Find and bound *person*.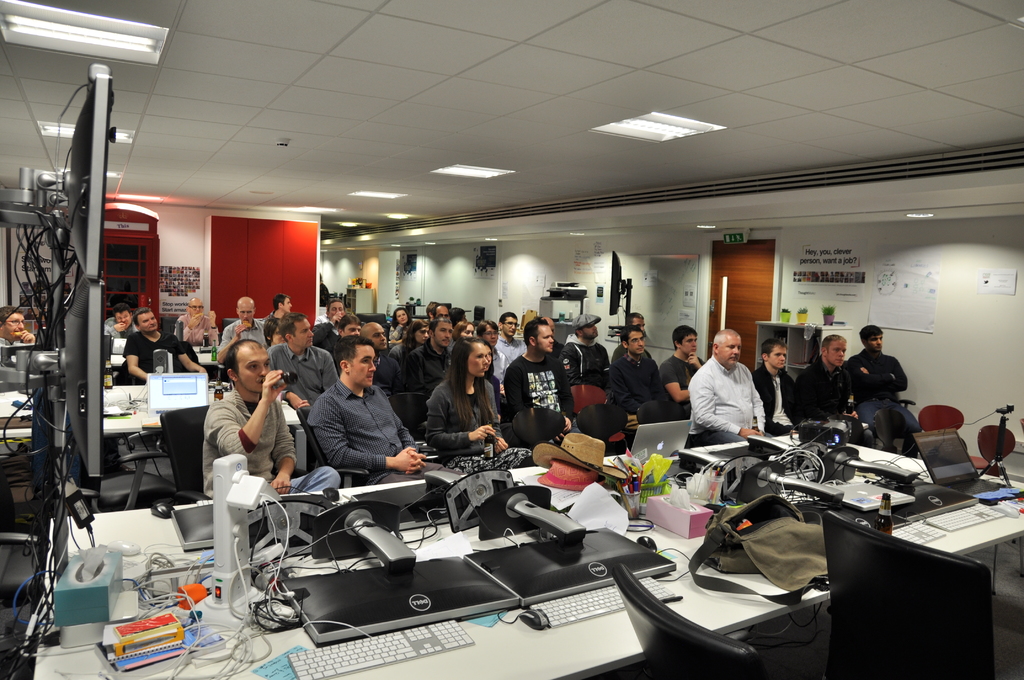
Bound: (x1=180, y1=306, x2=225, y2=352).
